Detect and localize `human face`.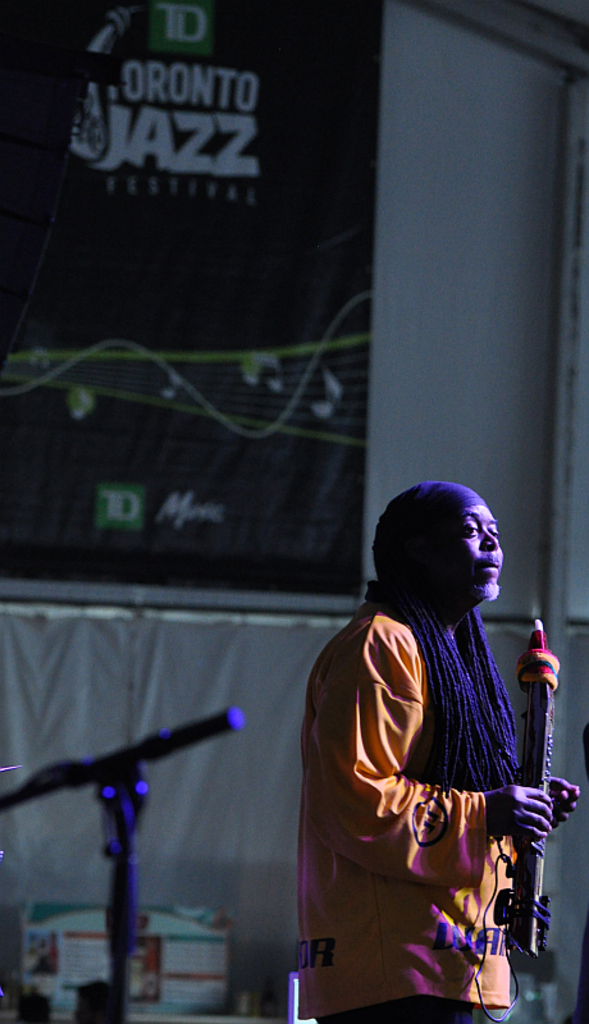
Localized at <region>432, 508, 507, 607</region>.
